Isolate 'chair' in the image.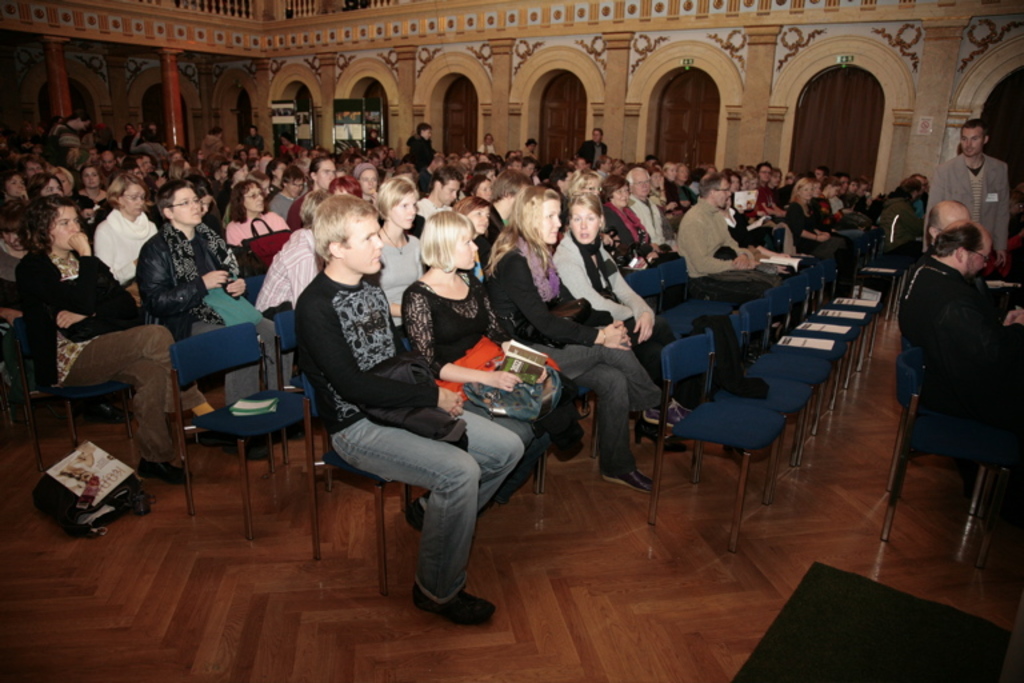
Isolated region: box=[167, 359, 307, 548].
